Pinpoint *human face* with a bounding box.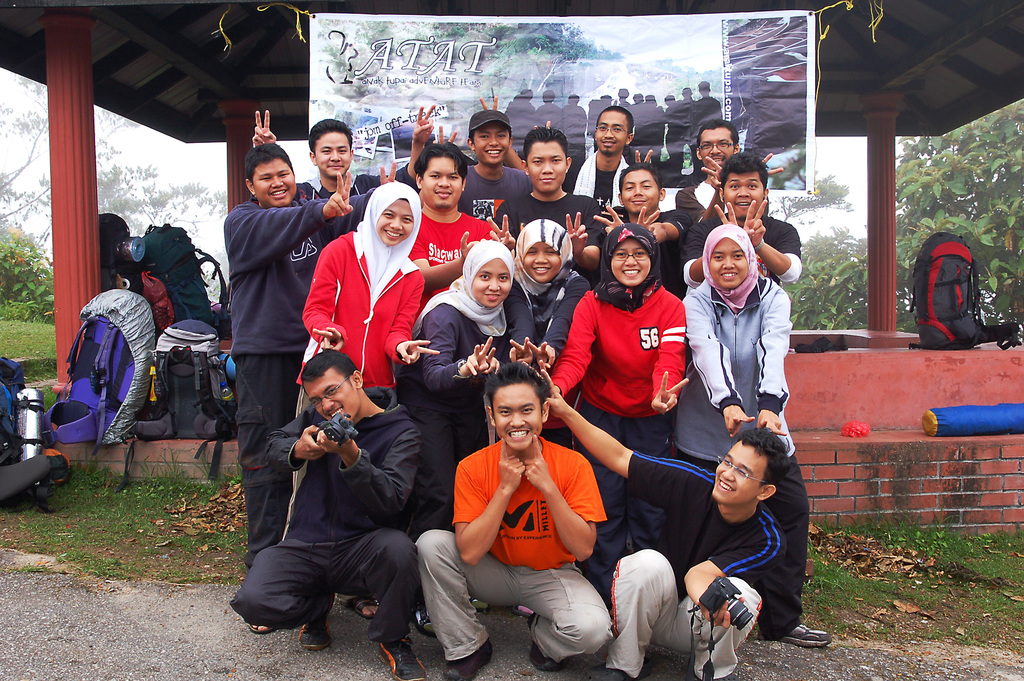
BBox(423, 160, 464, 206).
